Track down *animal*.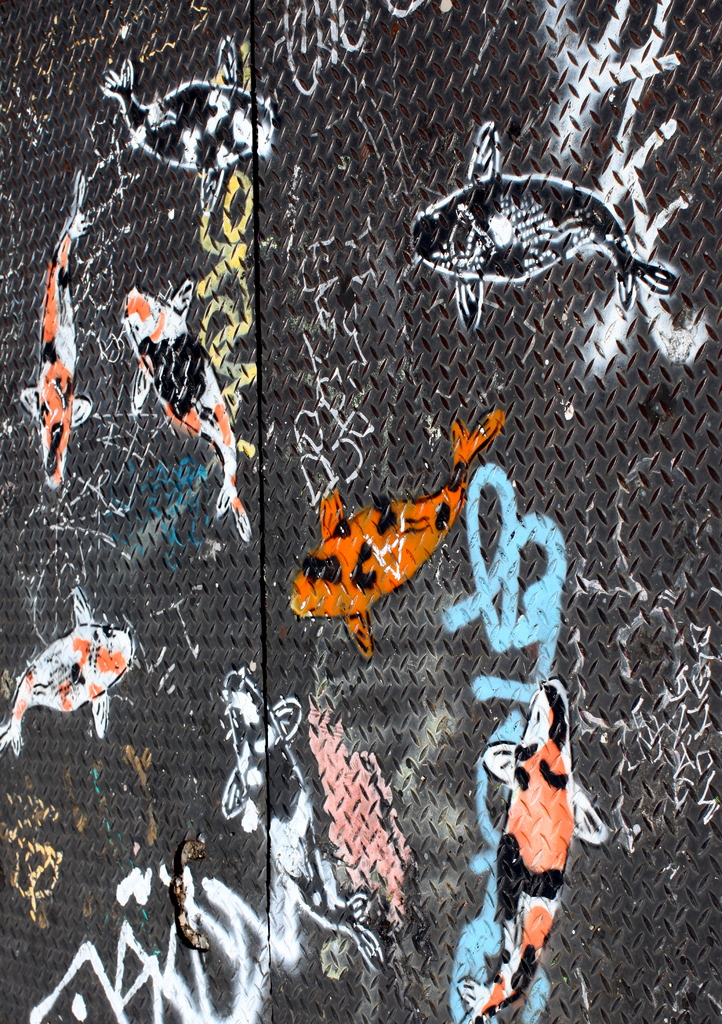
Tracked to pyautogui.locateOnScreen(120, 283, 248, 547).
